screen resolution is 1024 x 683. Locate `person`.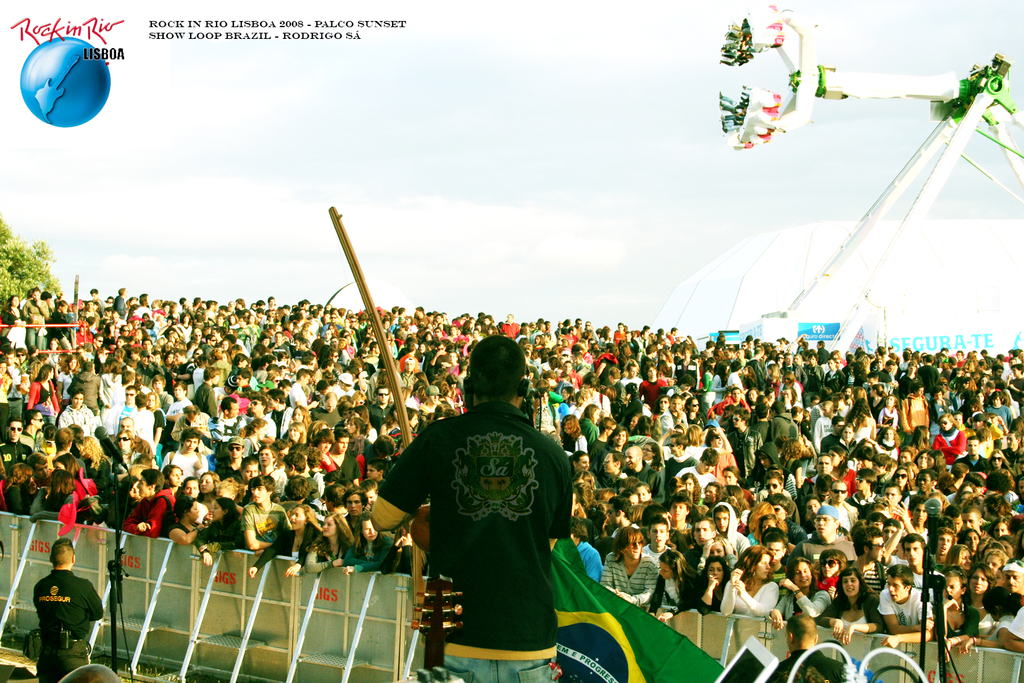
{"left": 766, "top": 613, "right": 845, "bottom": 682}.
